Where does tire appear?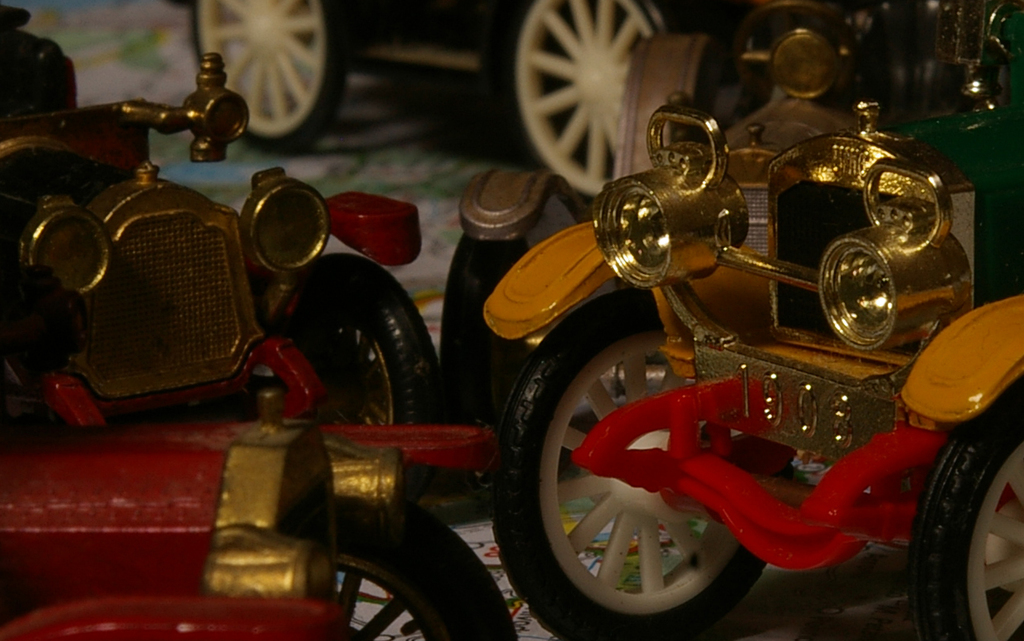
Appears at detection(492, 288, 768, 640).
